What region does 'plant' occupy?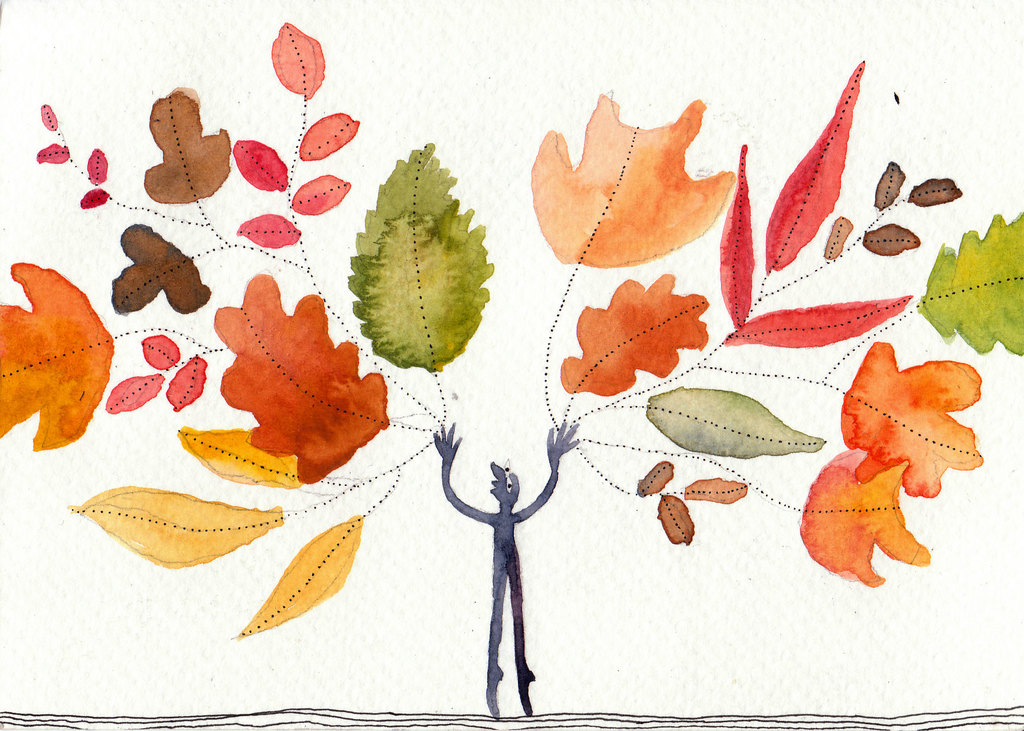
524 58 1023 594.
